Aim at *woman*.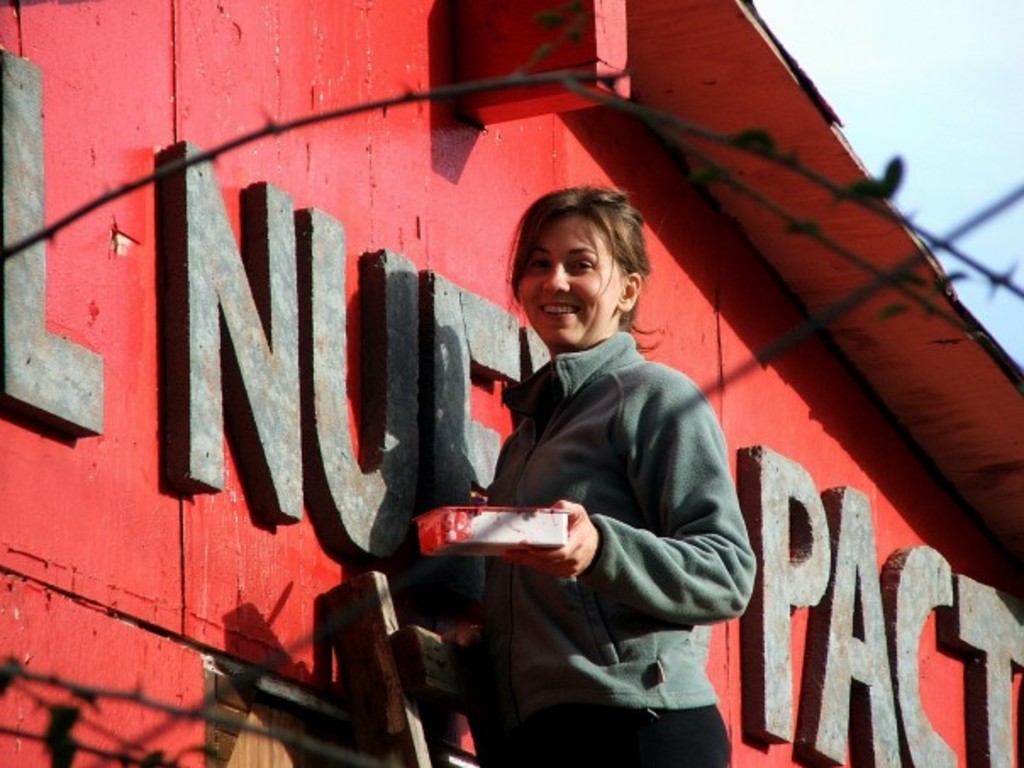
Aimed at bbox(434, 176, 732, 766).
